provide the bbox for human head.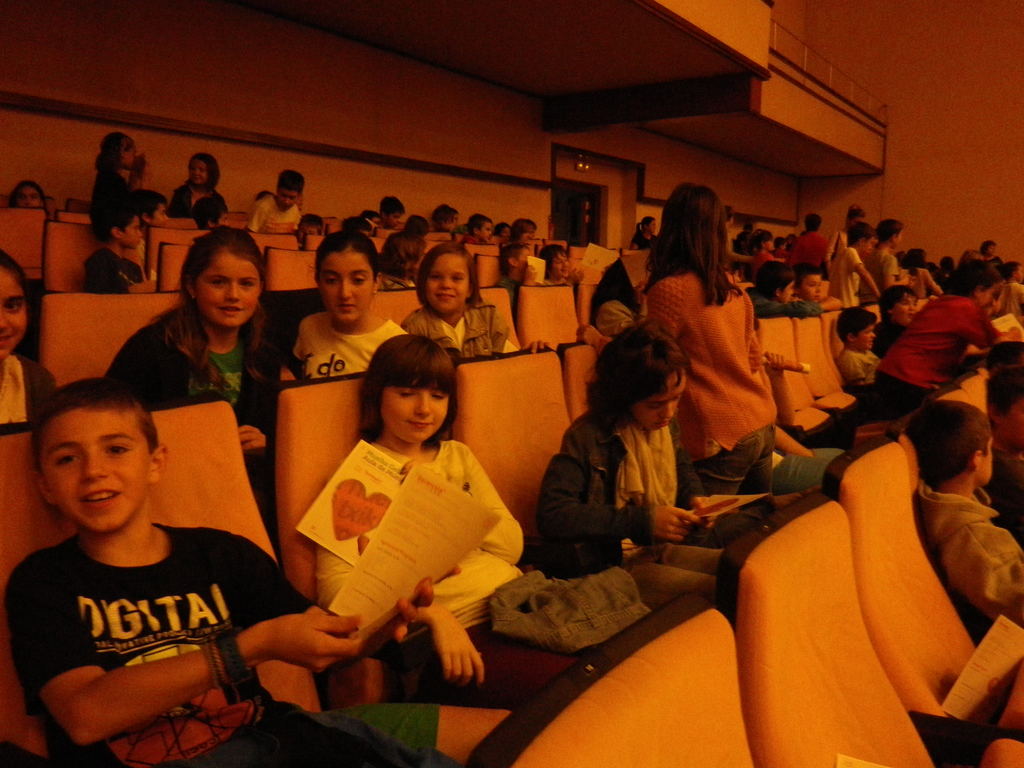
789:261:824:305.
